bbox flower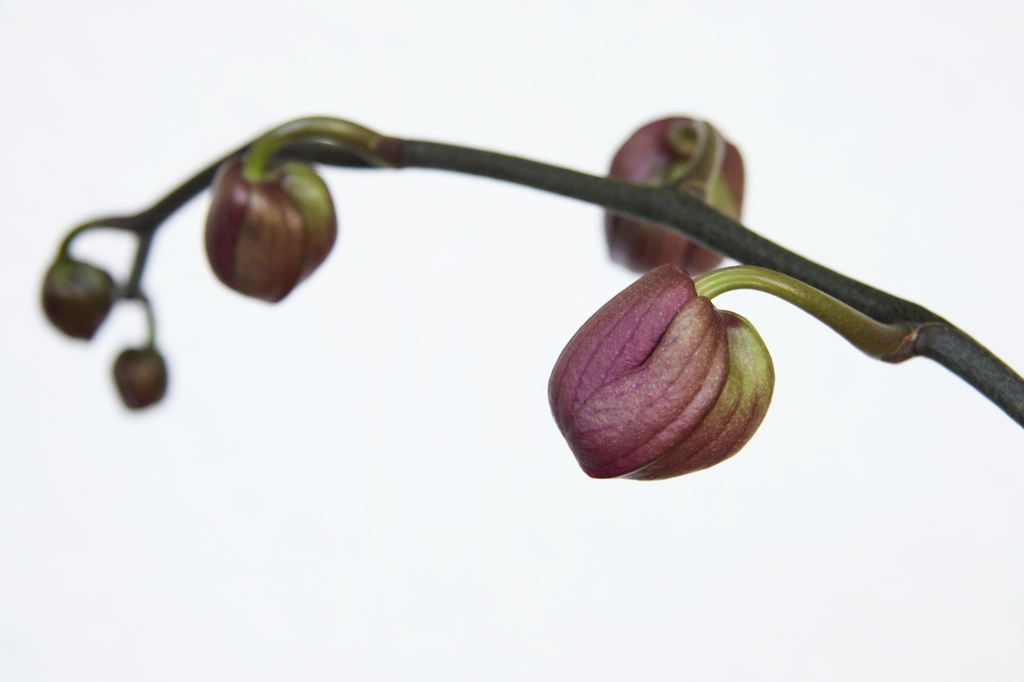
603,112,745,280
